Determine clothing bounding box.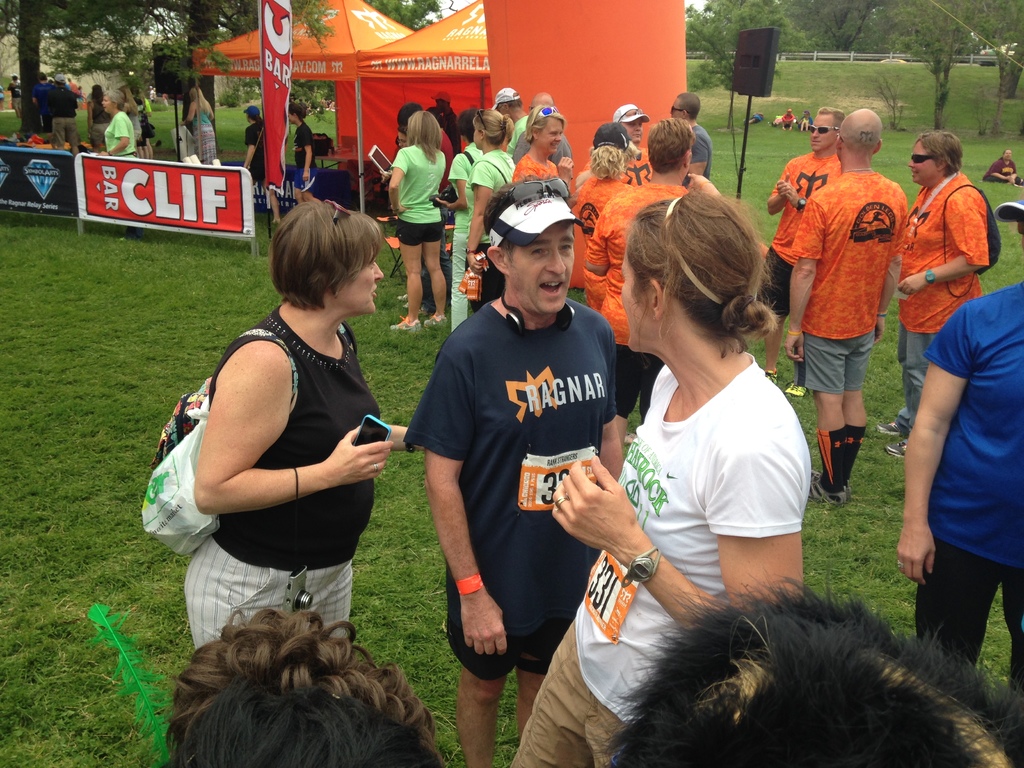
Determined: box(515, 151, 557, 183).
